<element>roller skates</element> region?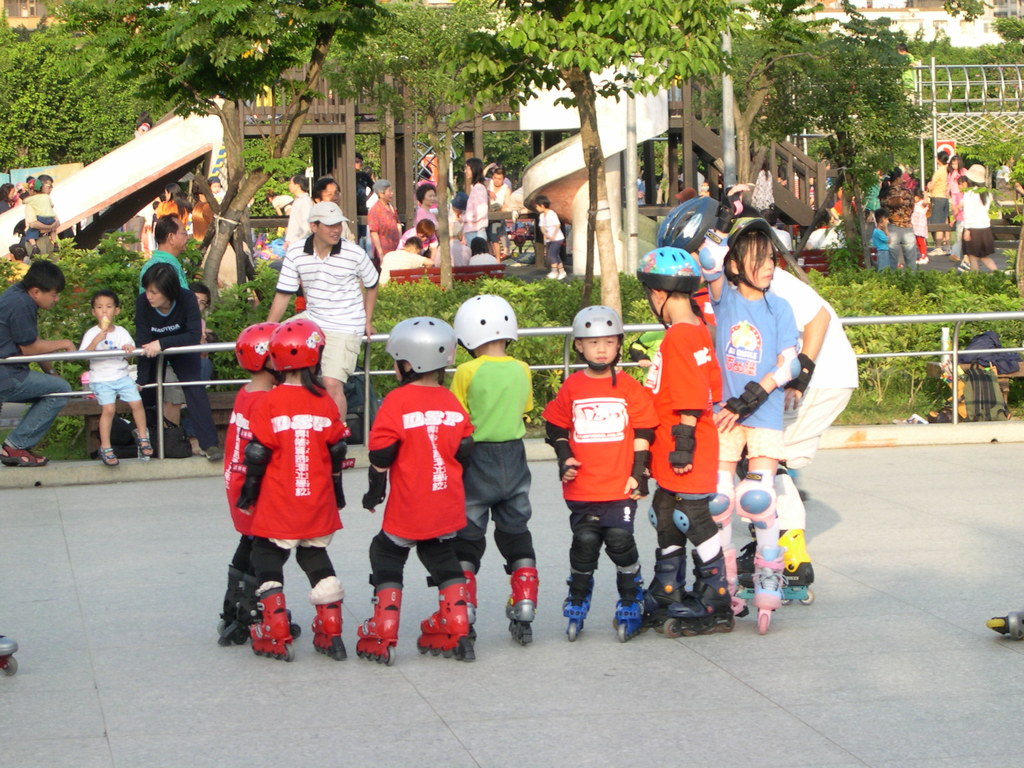
[left=0, top=631, right=18, bottom=678]
